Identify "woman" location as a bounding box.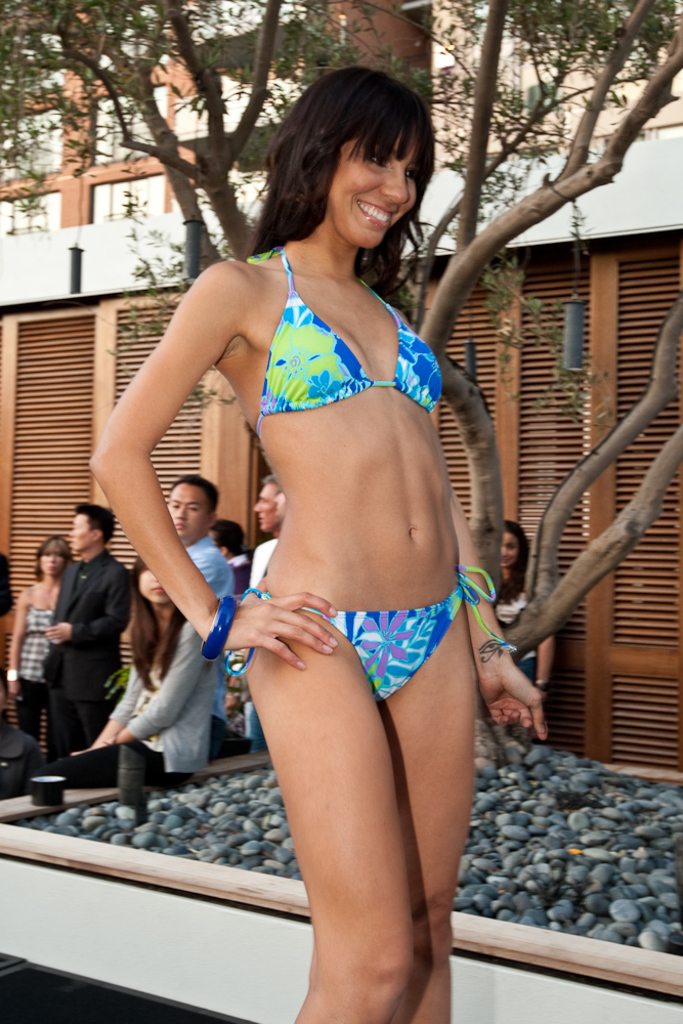
{"x1": 2, "y1": 529, "x2": 75, "y2": 748}.
